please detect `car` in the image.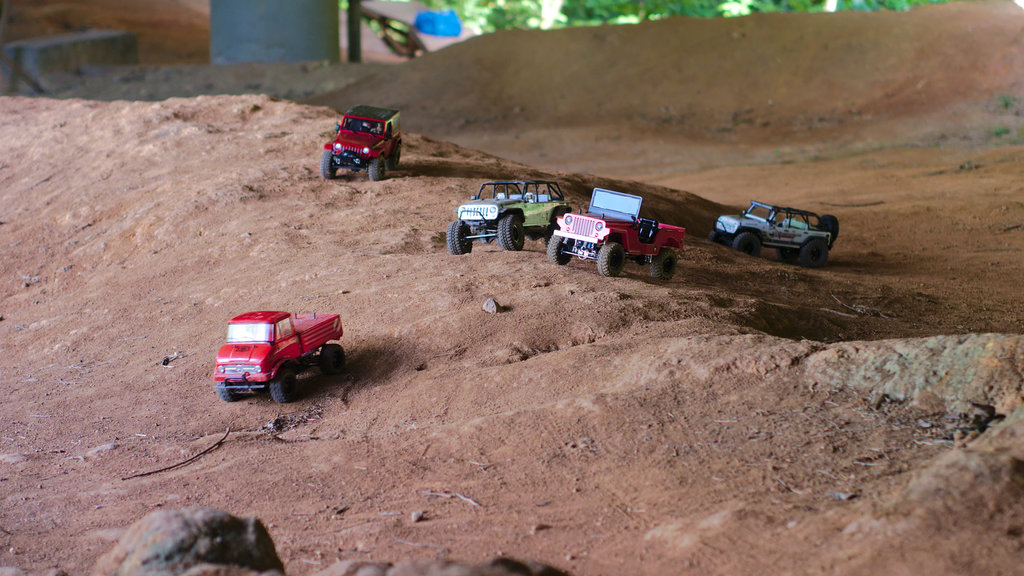
x1=318, y1=108, x2=406, y2=177.
